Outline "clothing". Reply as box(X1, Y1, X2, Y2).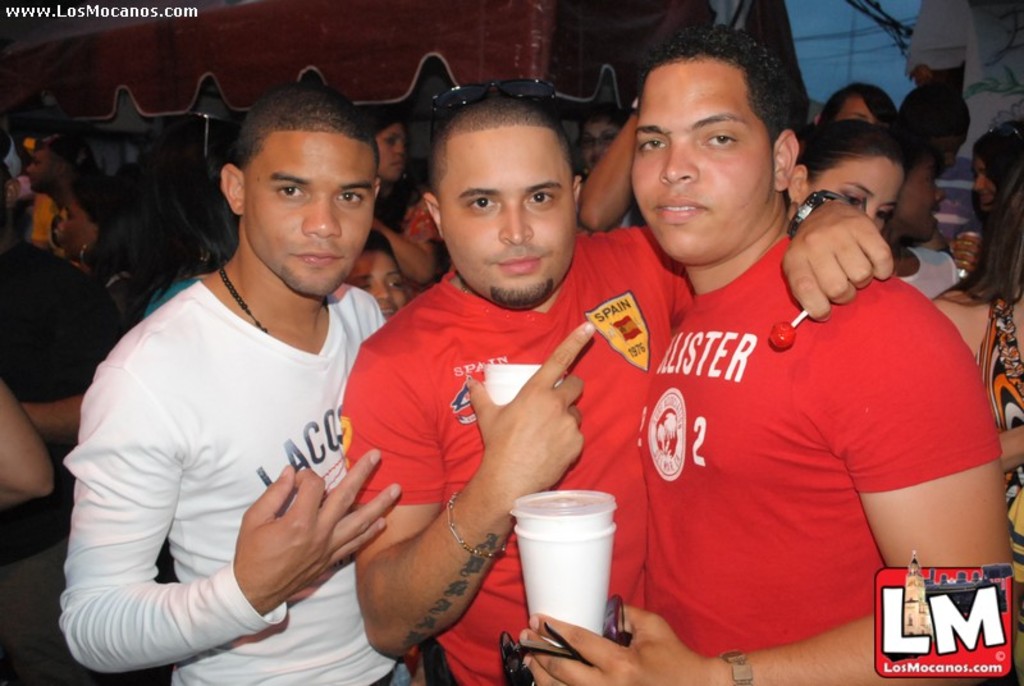
box(56, 278, 388, 685).
